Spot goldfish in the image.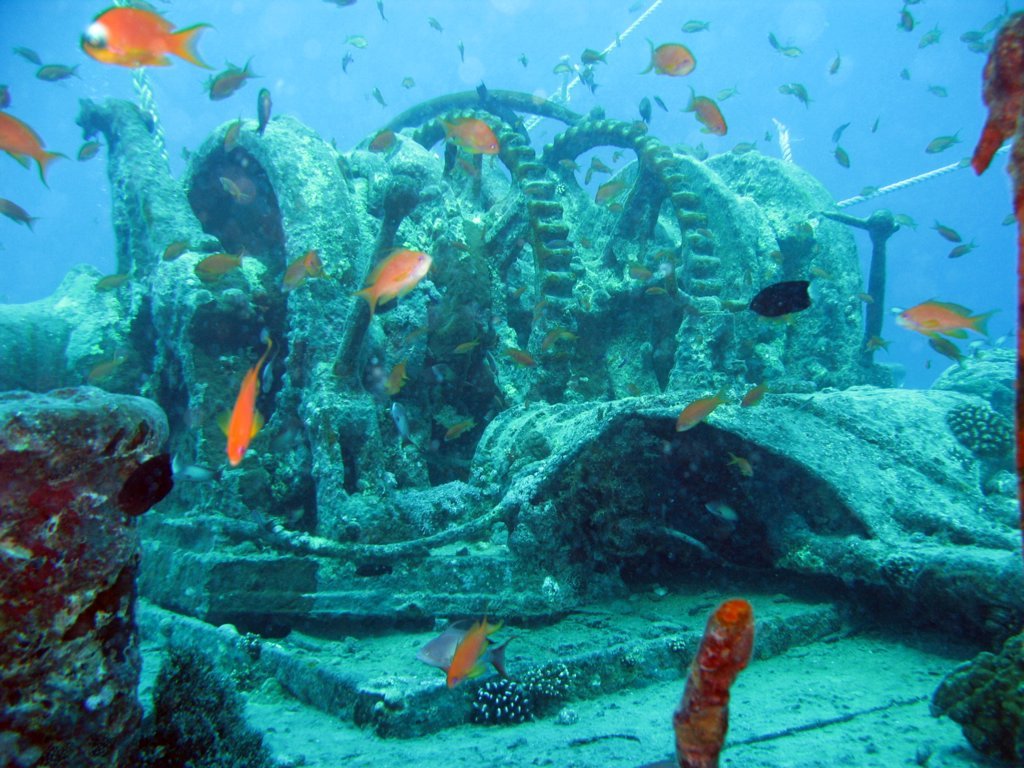
goldfish found at rect(501, 342, 530, 368).
